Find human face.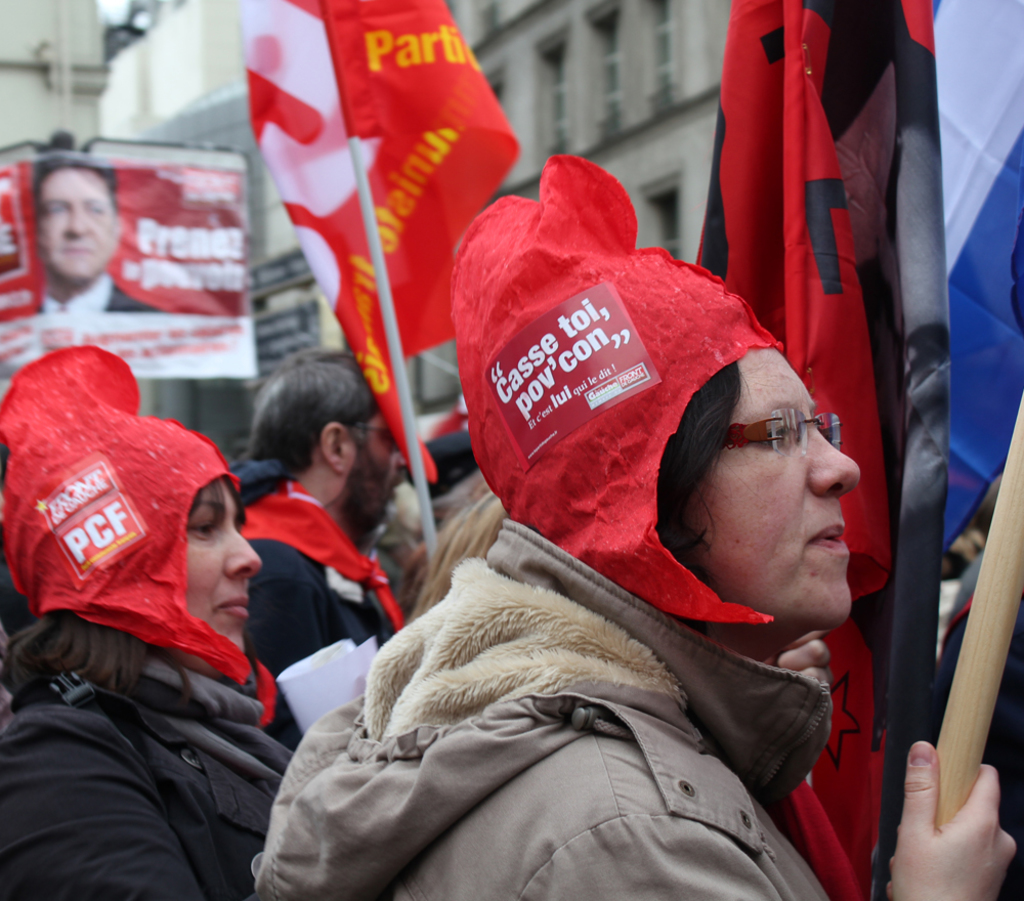
36 166 115 282.
